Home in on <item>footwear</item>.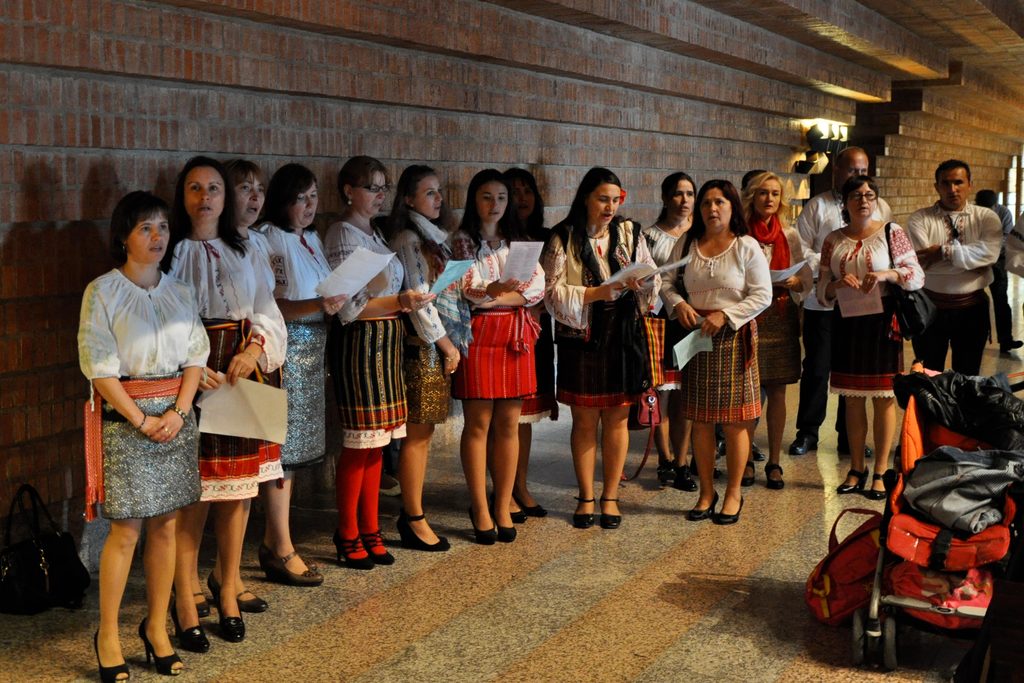
Homed in at <bbox>872, 468, 891, 501</bbox>.
